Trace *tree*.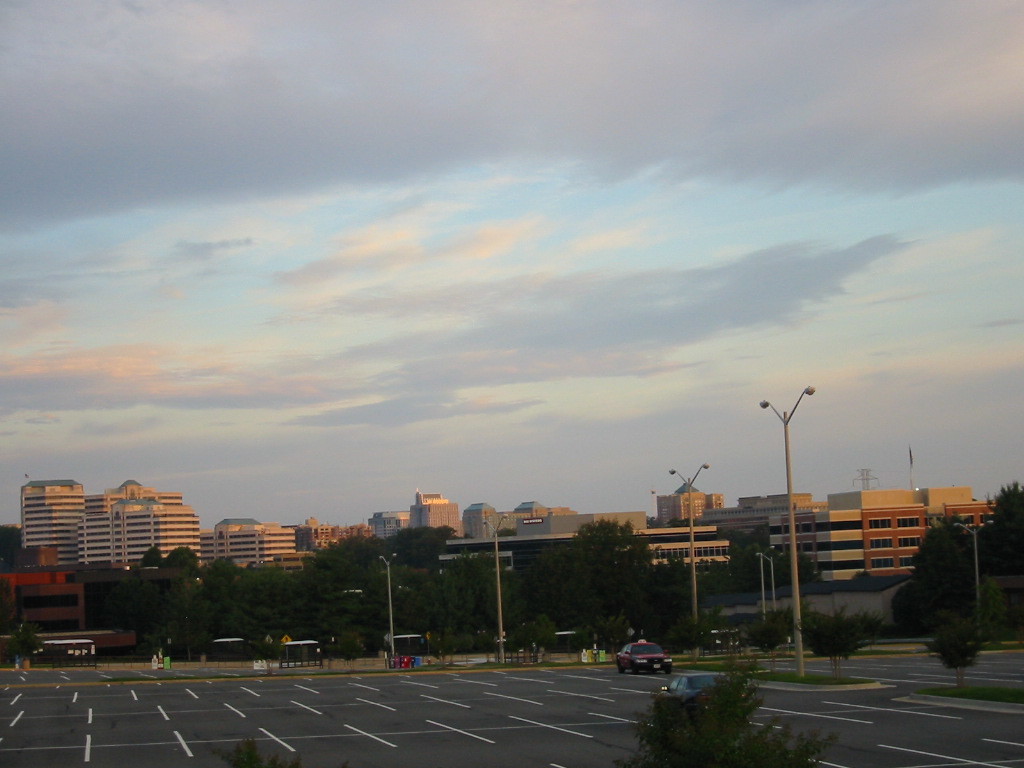
Traced to detection(0, 524, 34, 573).
